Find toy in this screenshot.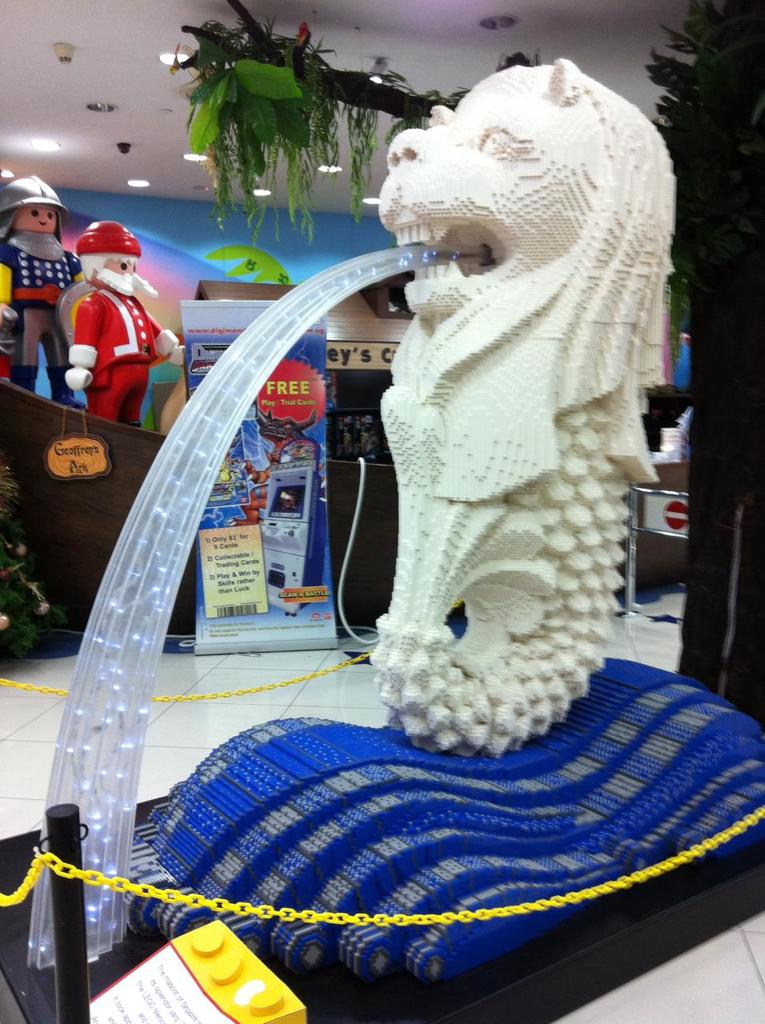
The bounding box for toy is <region>0, 165, 100, 426</region>.
